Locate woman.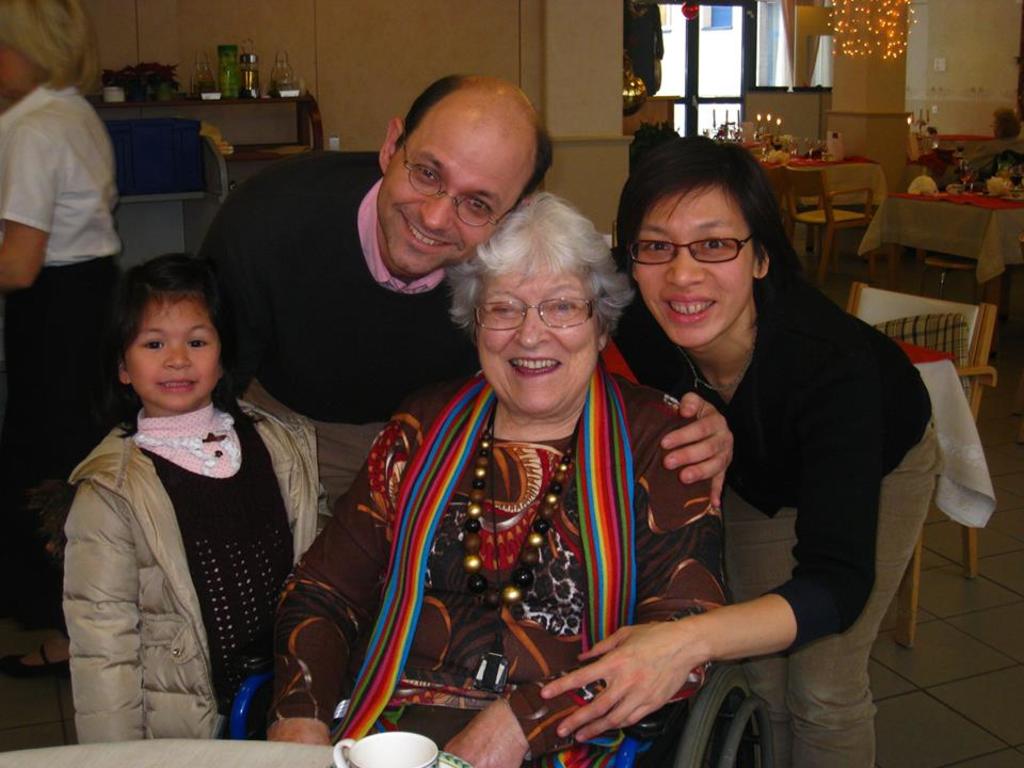
Bounding box: (x1=0, y1=0, x2=130, y2=675).
